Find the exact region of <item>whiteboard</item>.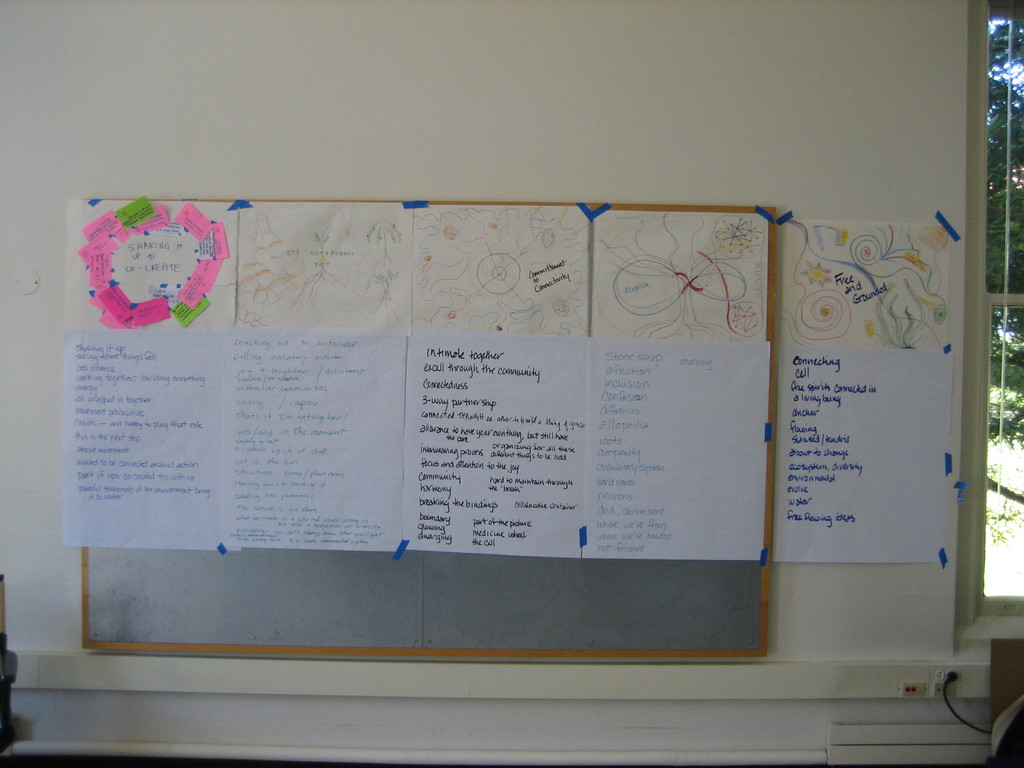
Exact region: <region>72, 193, 778, 660</region>.
